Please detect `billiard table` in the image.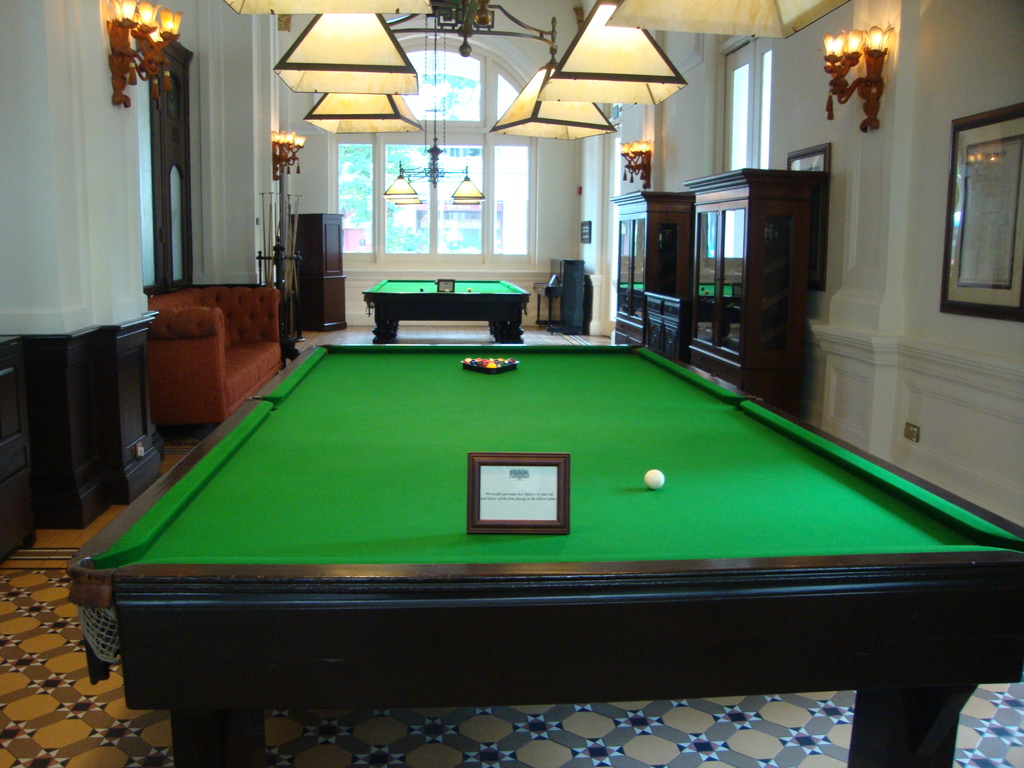
361:278:532:341.
